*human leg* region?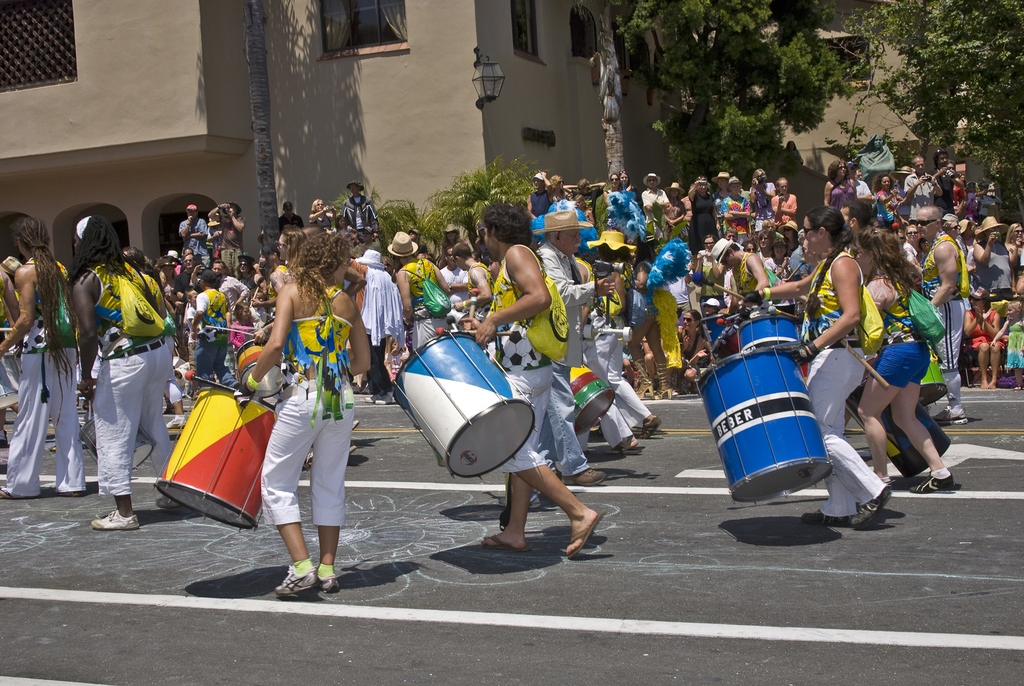
<region>797, 342, 891, 520</region>
